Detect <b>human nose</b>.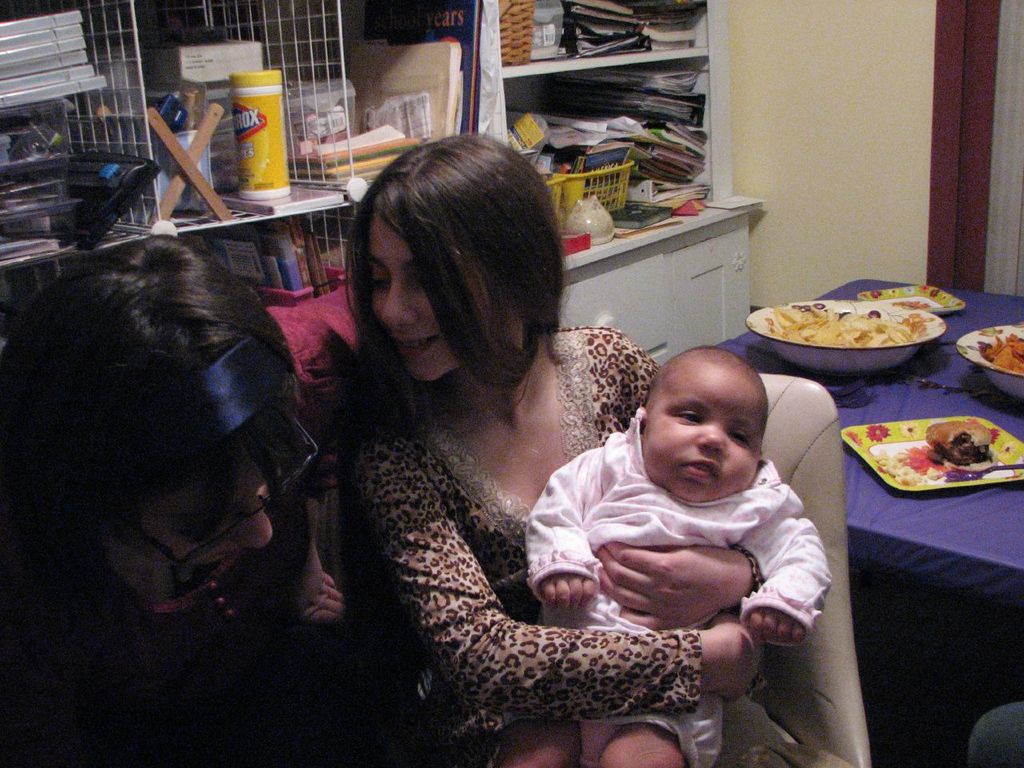
Detected at {"x1": 234, "y1": 492, "x2": 272, "y2": 550}.
